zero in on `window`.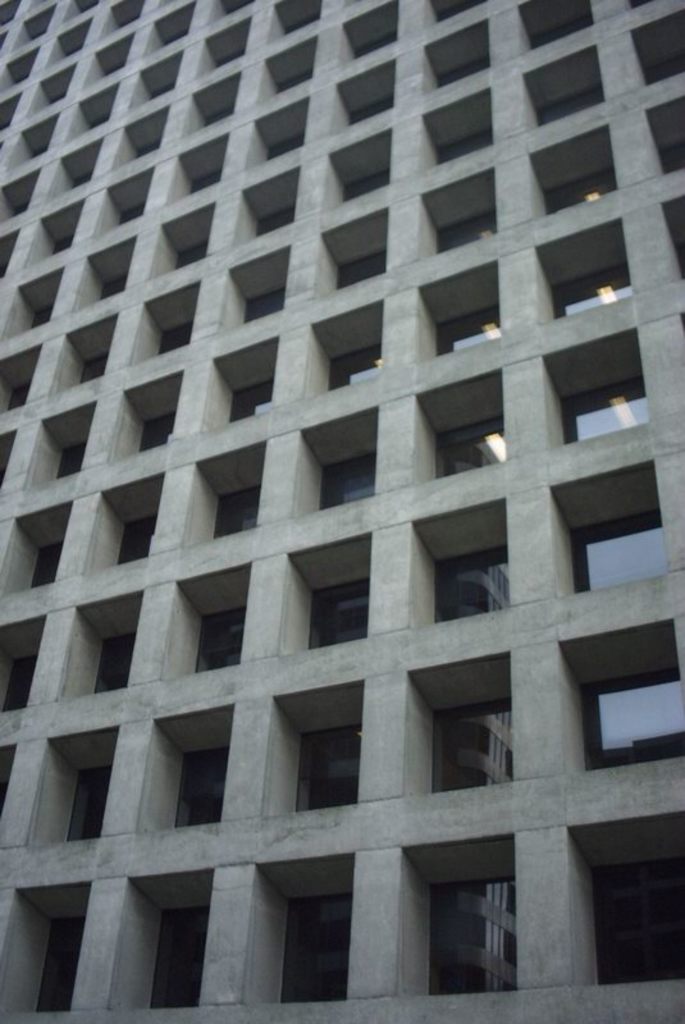
Zeroed in: <region>428, 878, 517, 992</region>.
